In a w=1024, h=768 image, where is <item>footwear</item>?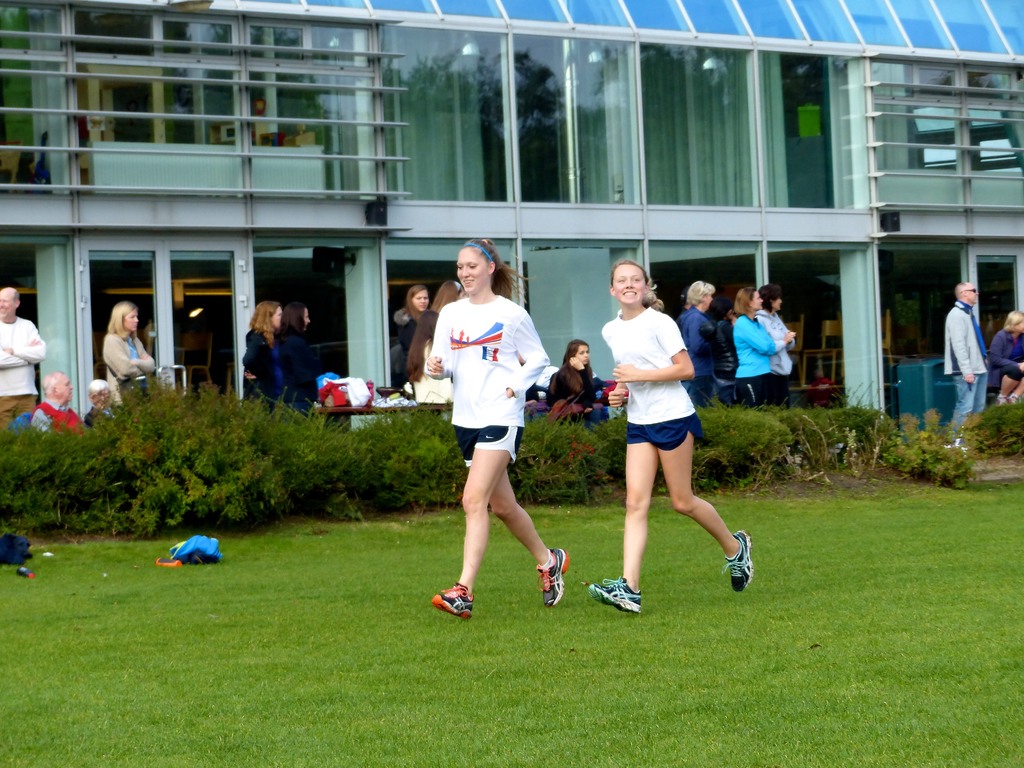
<region>420, 577, 487, 637</region>.
